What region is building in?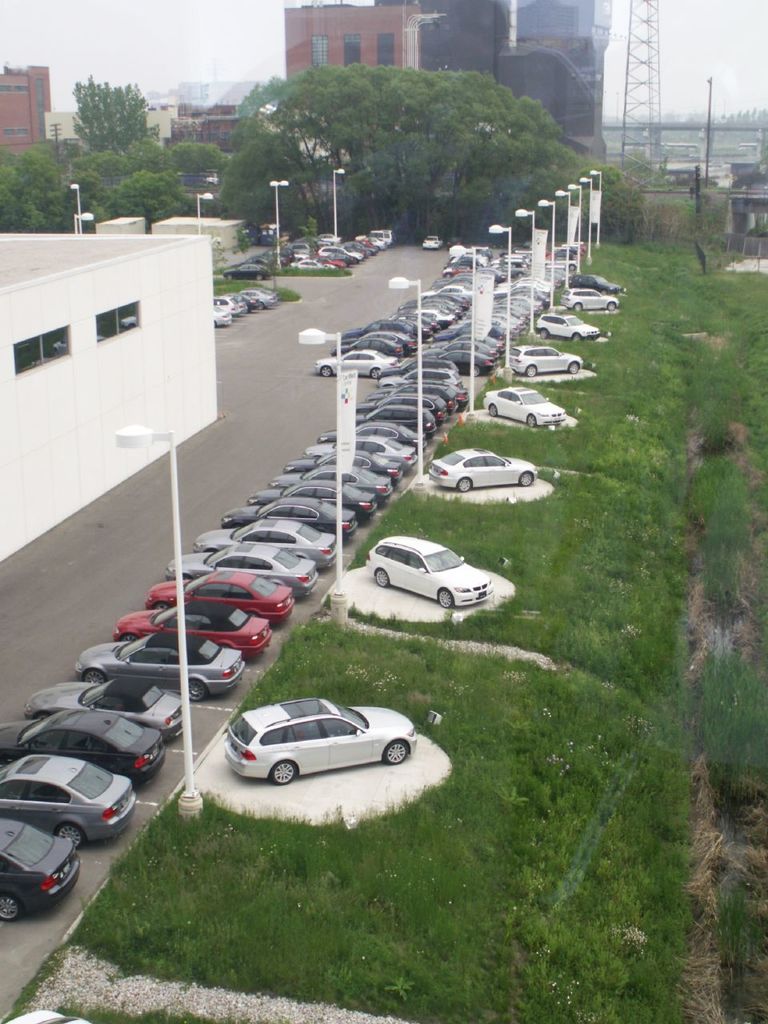
<region>508, 0, 612, 58</region>.
